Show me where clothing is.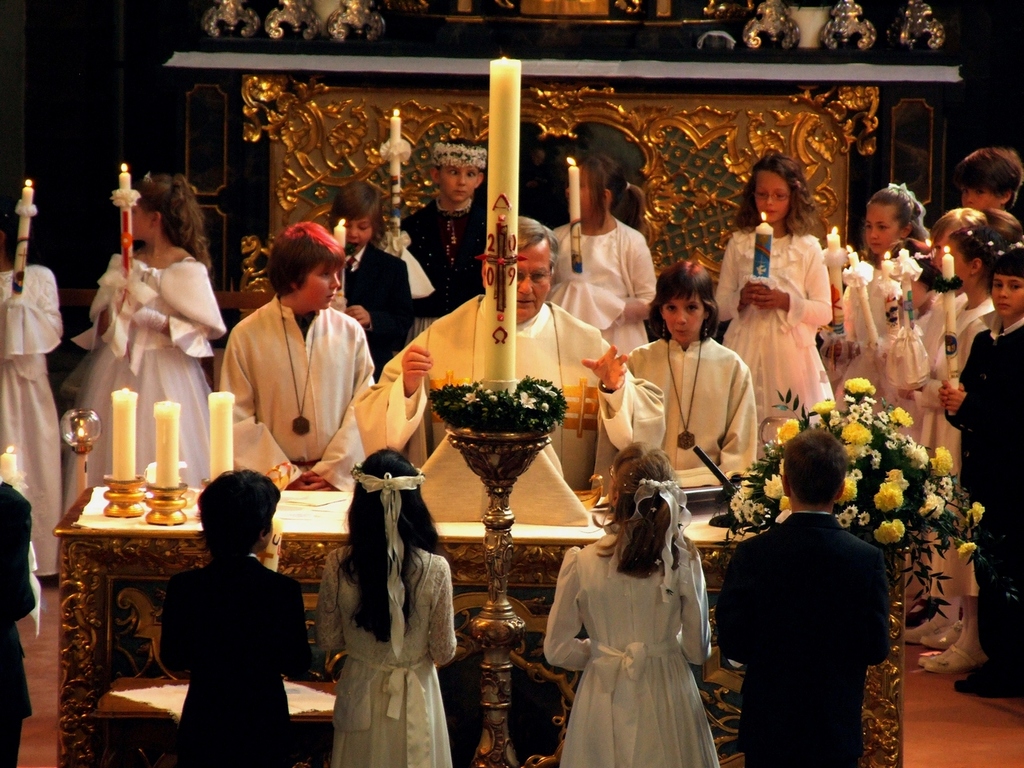
clothing is at 726, 498, 894, 767.
